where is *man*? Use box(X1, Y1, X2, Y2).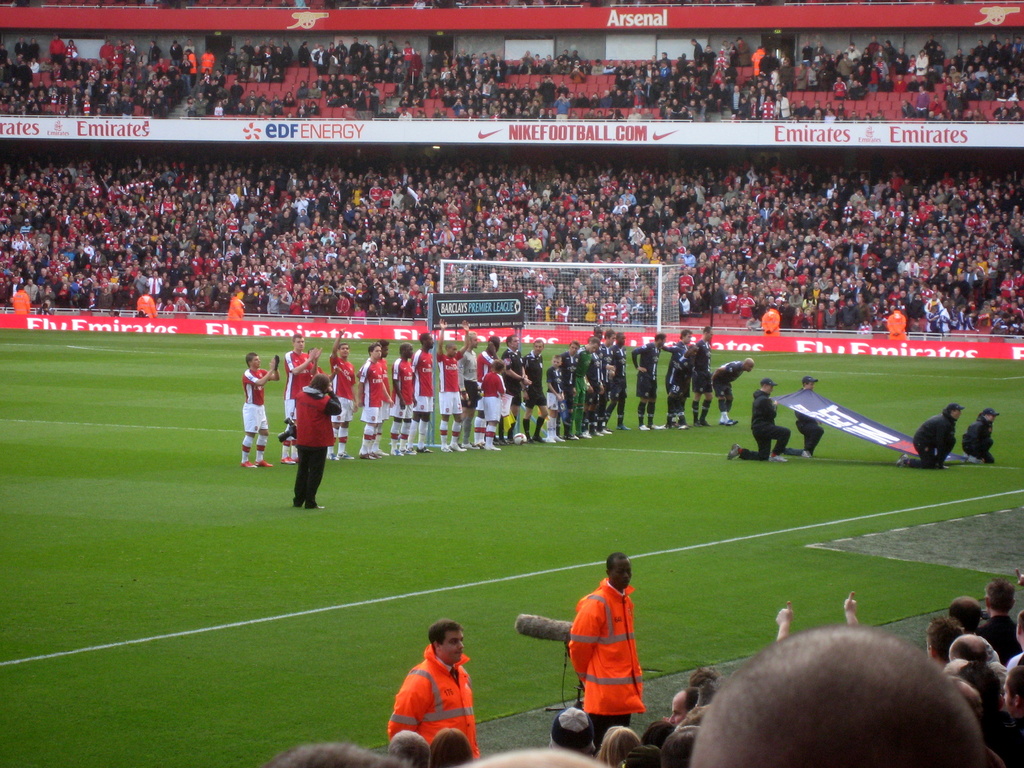
box(357, 337, 393, 458).
